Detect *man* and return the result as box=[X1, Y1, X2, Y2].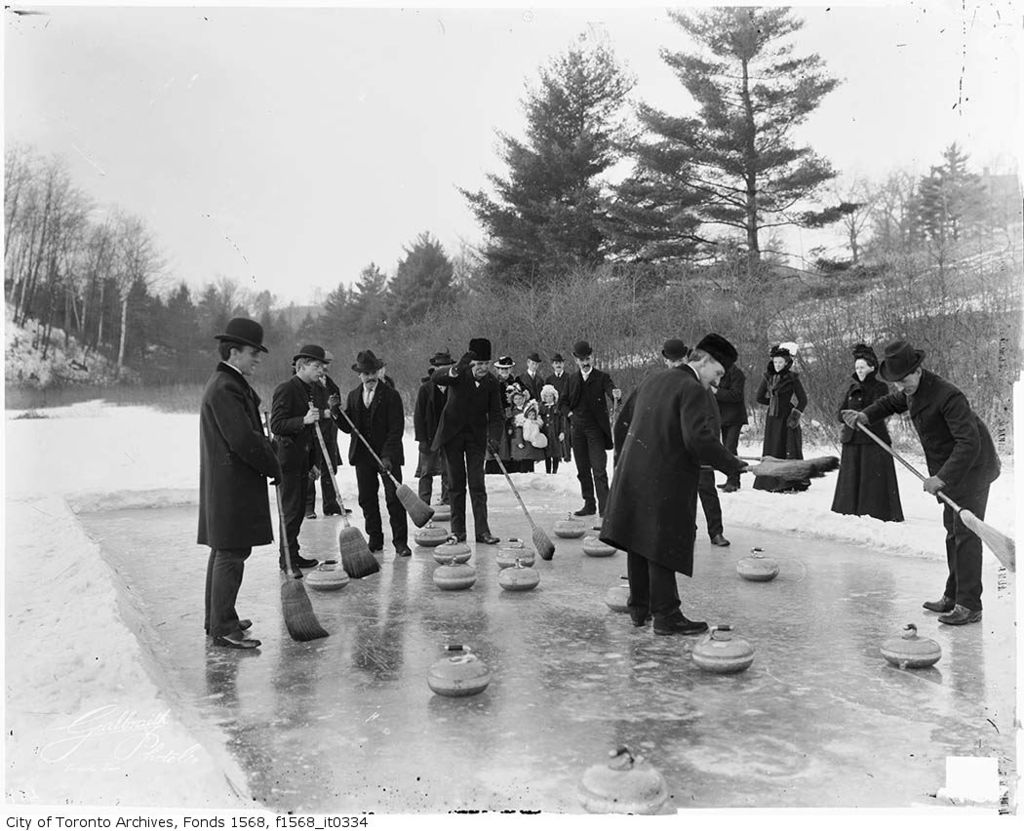
box=[661, 344, 730, 547].
